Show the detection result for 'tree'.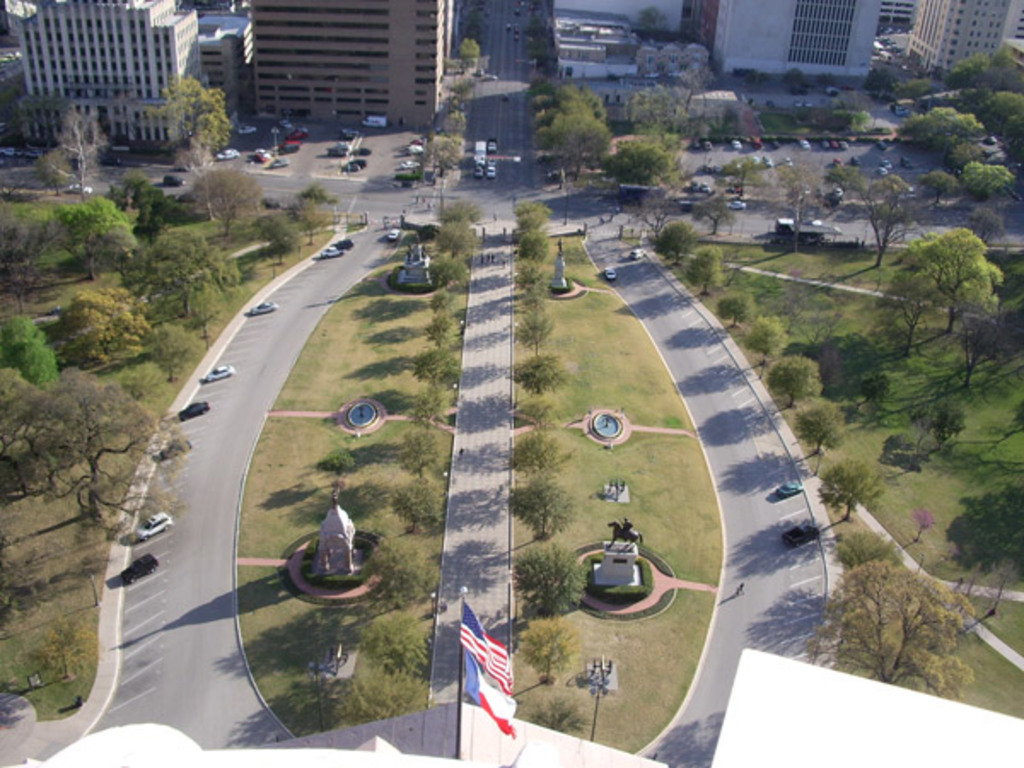
898 72 956 106.
